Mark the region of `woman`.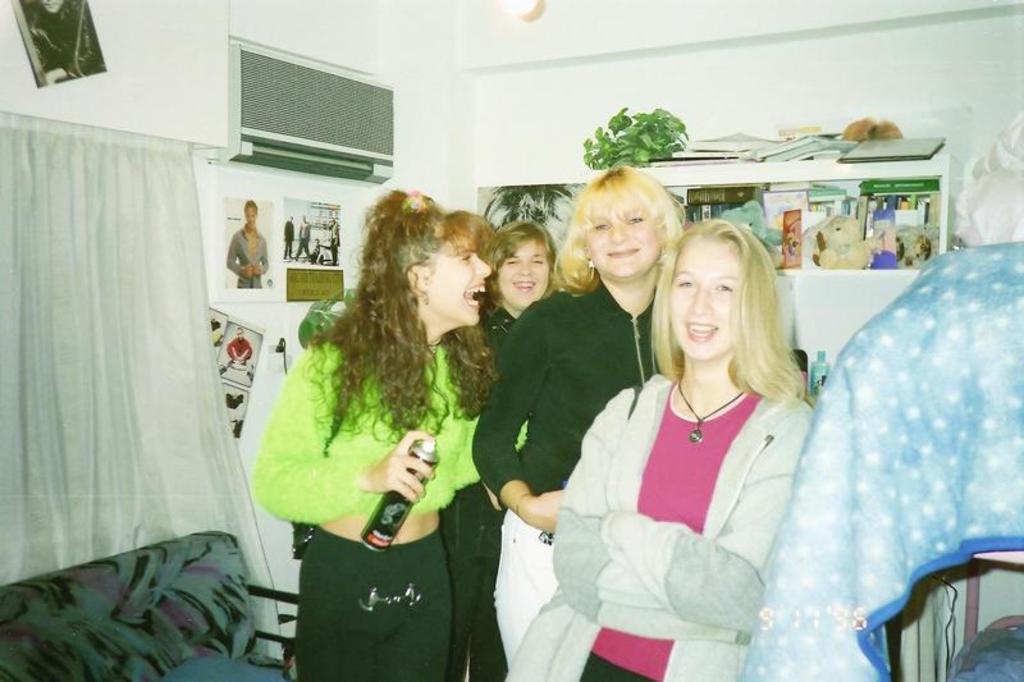
Region: 248,186,526,681.
